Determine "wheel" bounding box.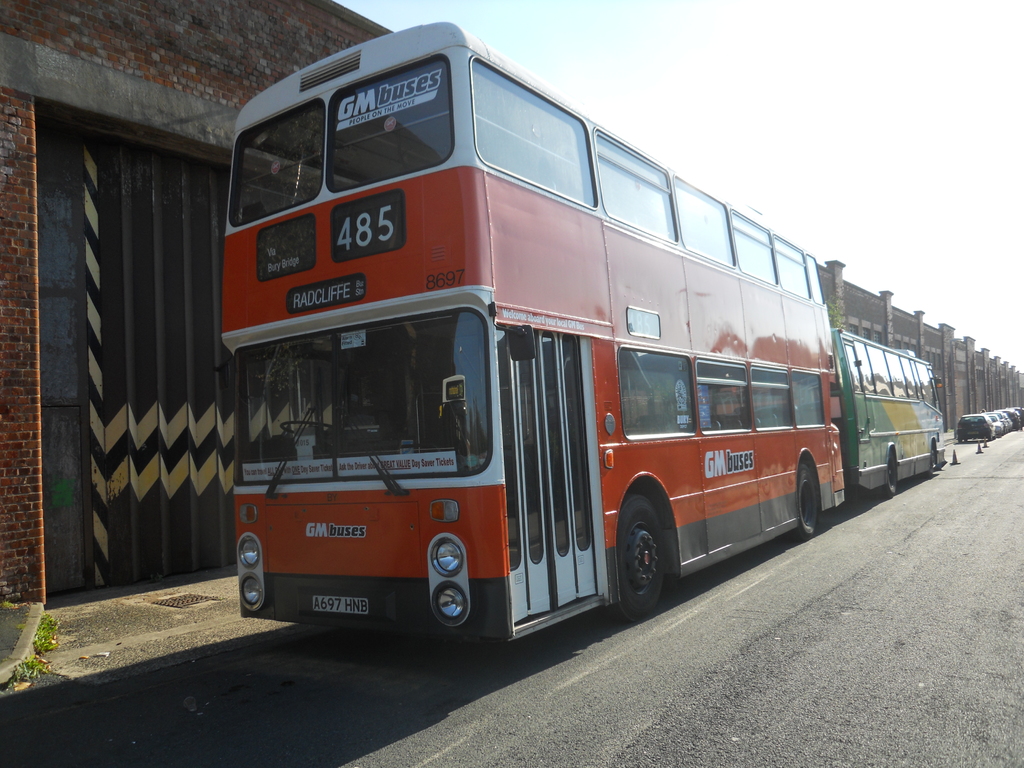
Determined: {"x1": 966, "y1": 438, "x2": 968, "y2": 442}.
